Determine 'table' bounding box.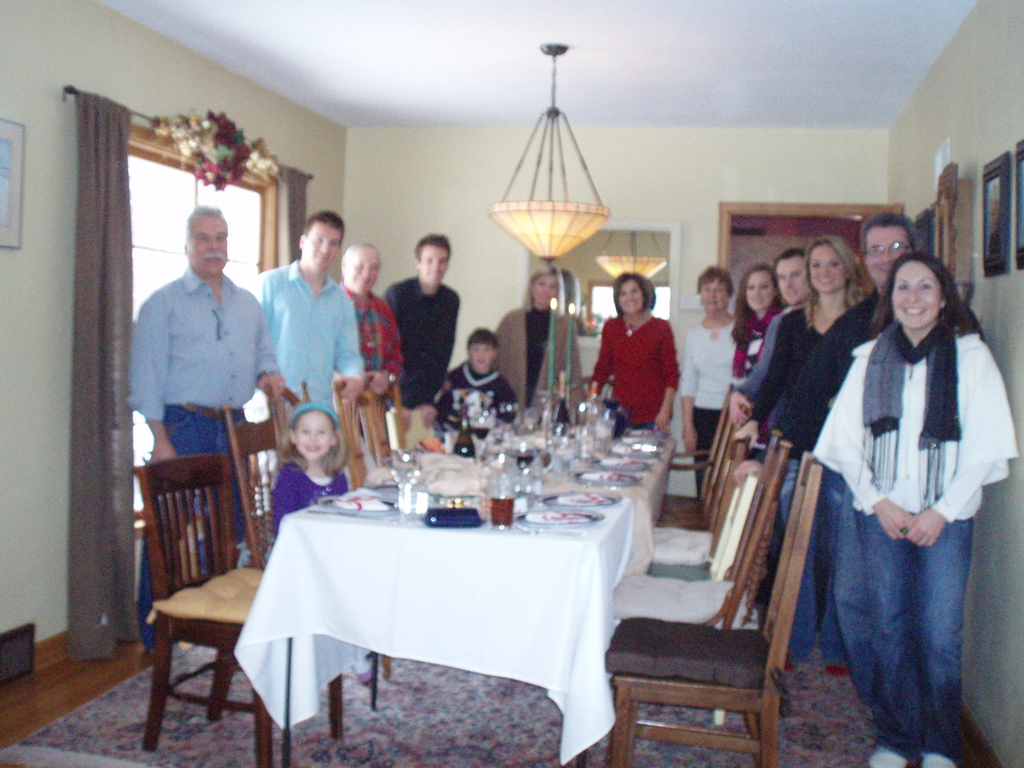
Determined: 229 431 678 749.
